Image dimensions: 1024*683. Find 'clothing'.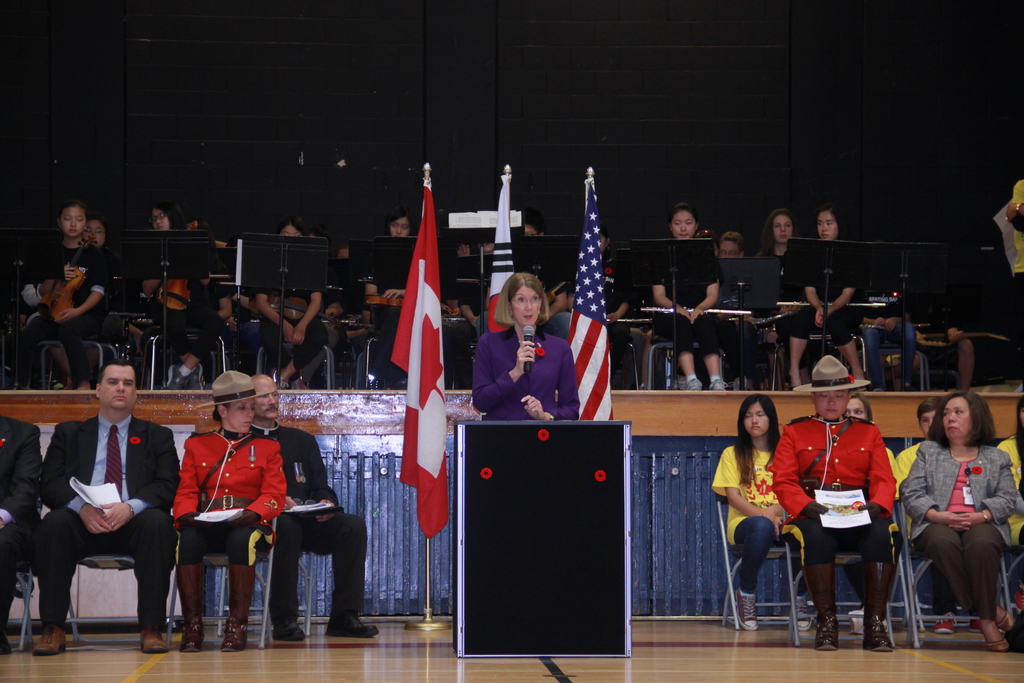
(891, 443, 925, 557).
